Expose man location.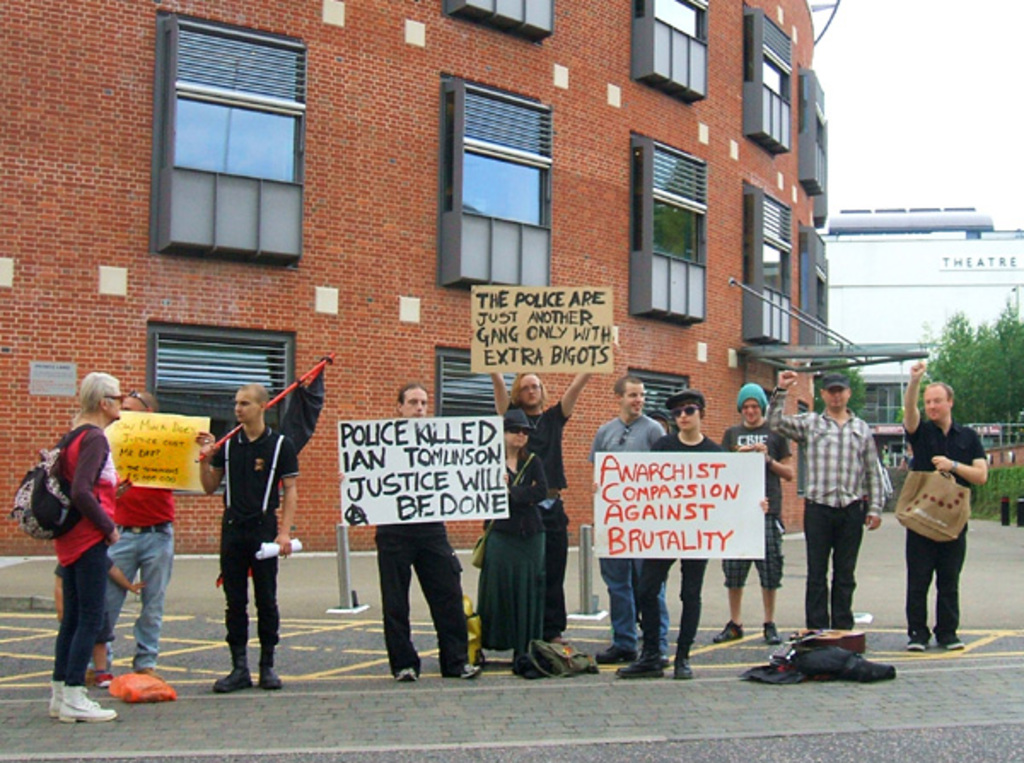
Exposed at [585,376,667,662].
